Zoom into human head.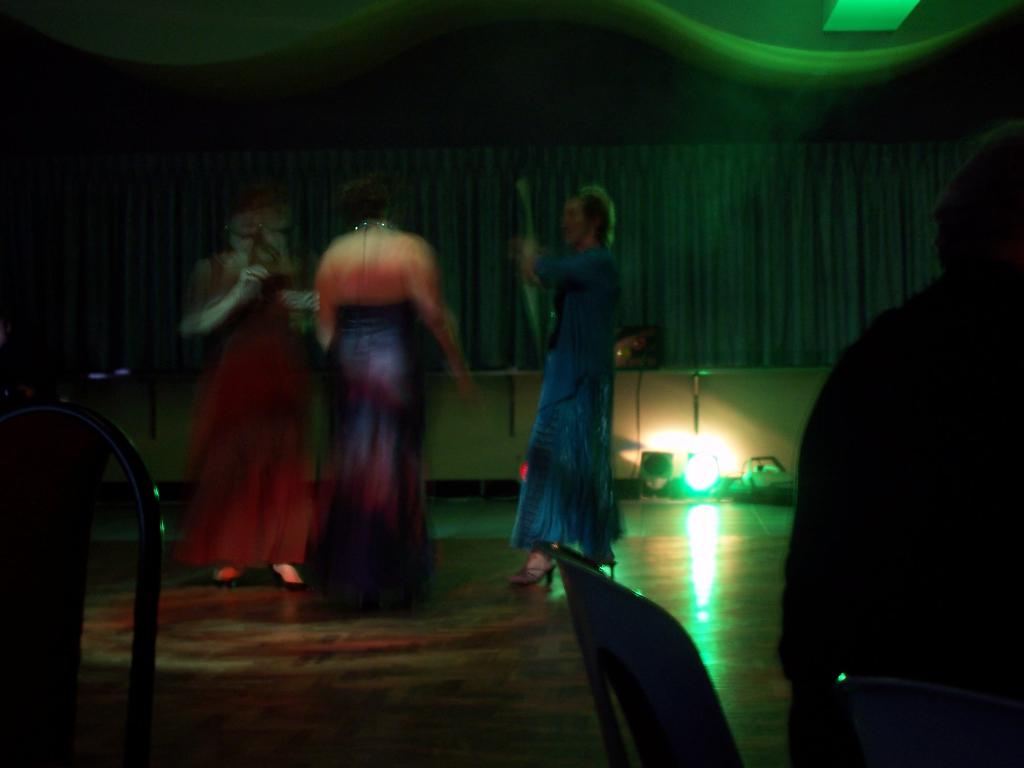
Zoom target: (558,178,615,250).
